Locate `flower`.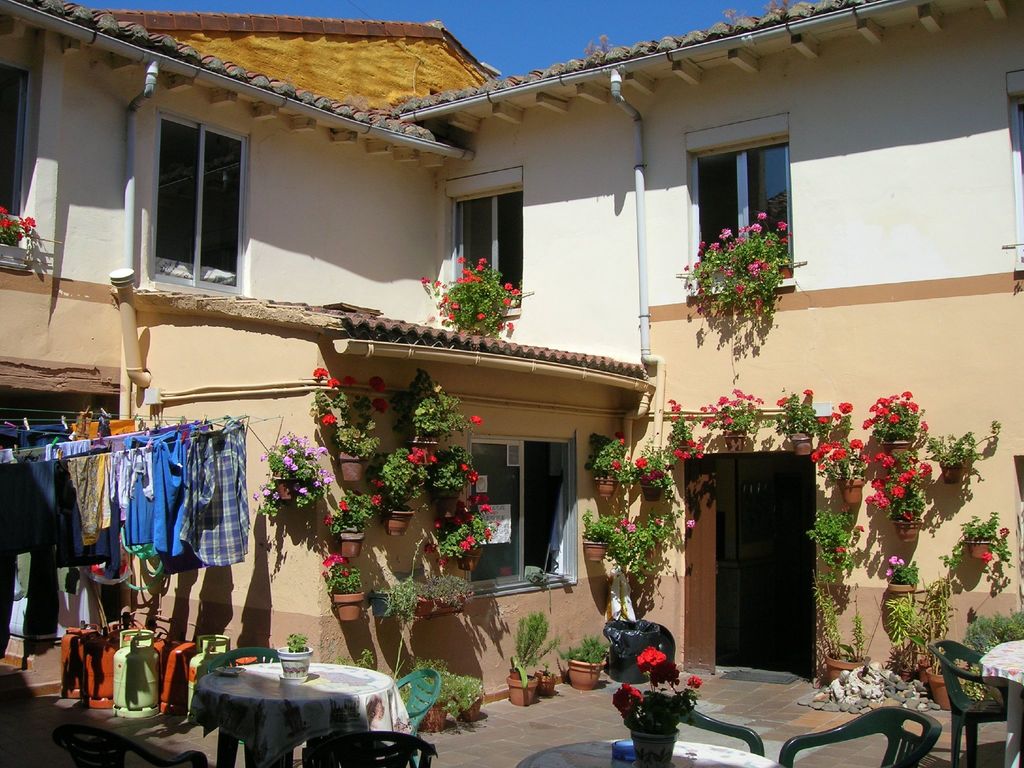
Bounding box: box(776, 400, 786, 408).
